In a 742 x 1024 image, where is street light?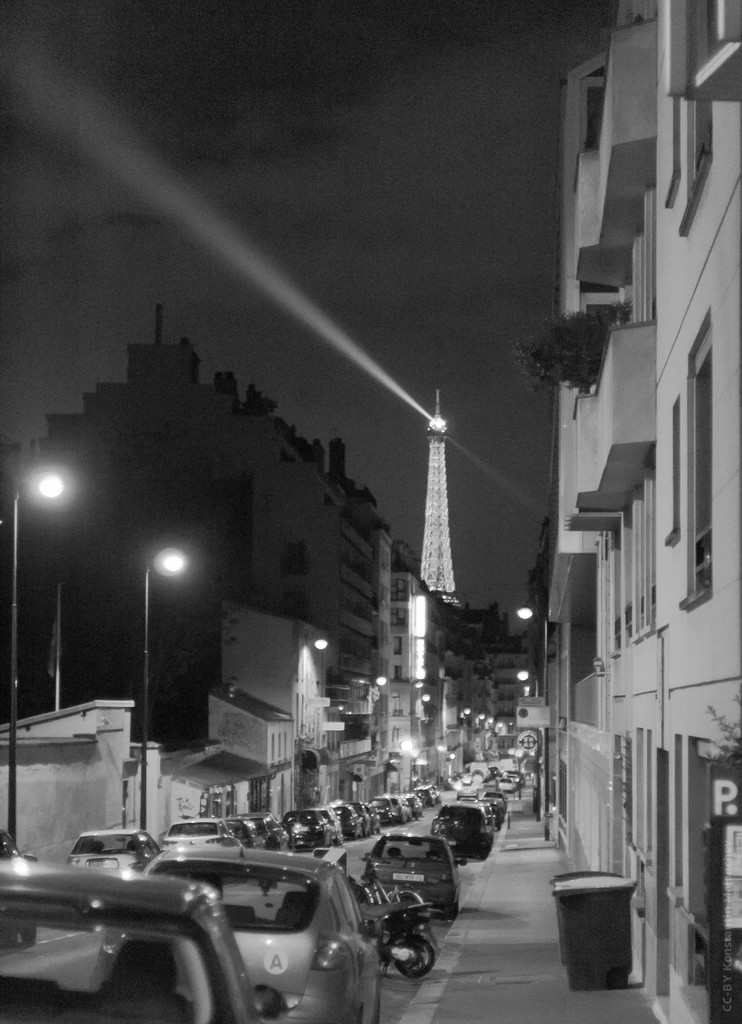
box(10, 451, 70, 737).
